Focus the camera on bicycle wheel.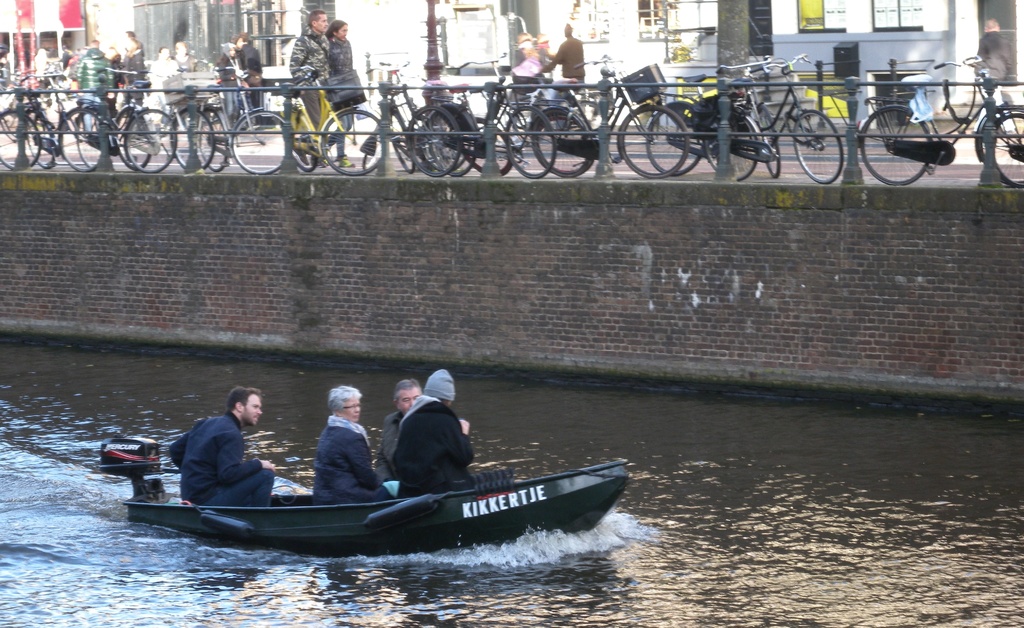
Focus region: left=114, top=103, right=150, bottom=172.
